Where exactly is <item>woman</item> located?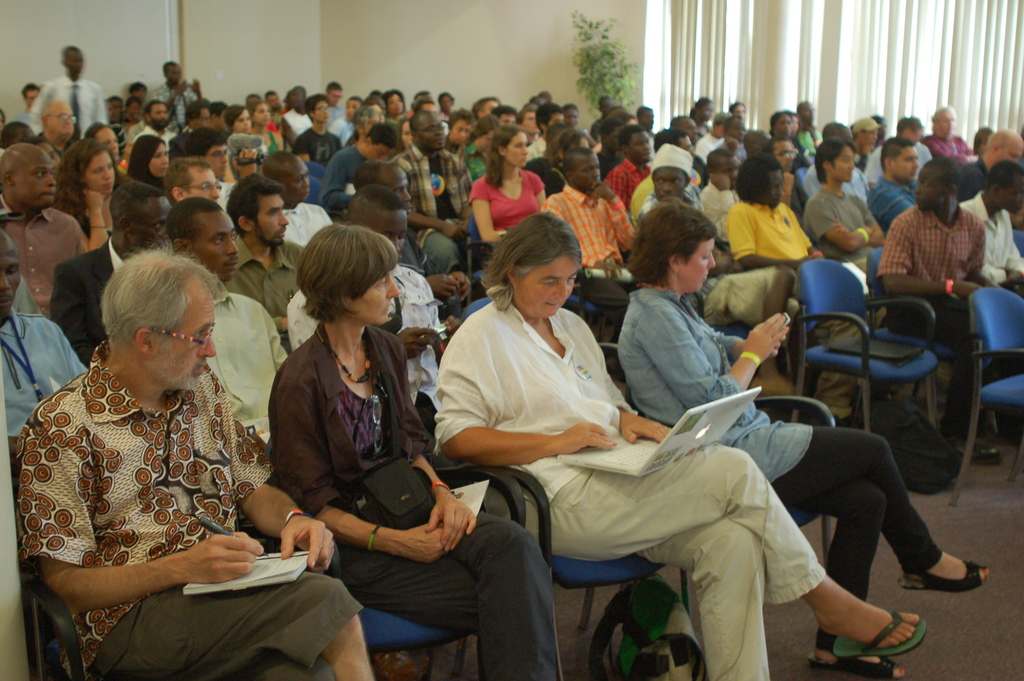
Its bounding box is (48, 140, 115, 247).
